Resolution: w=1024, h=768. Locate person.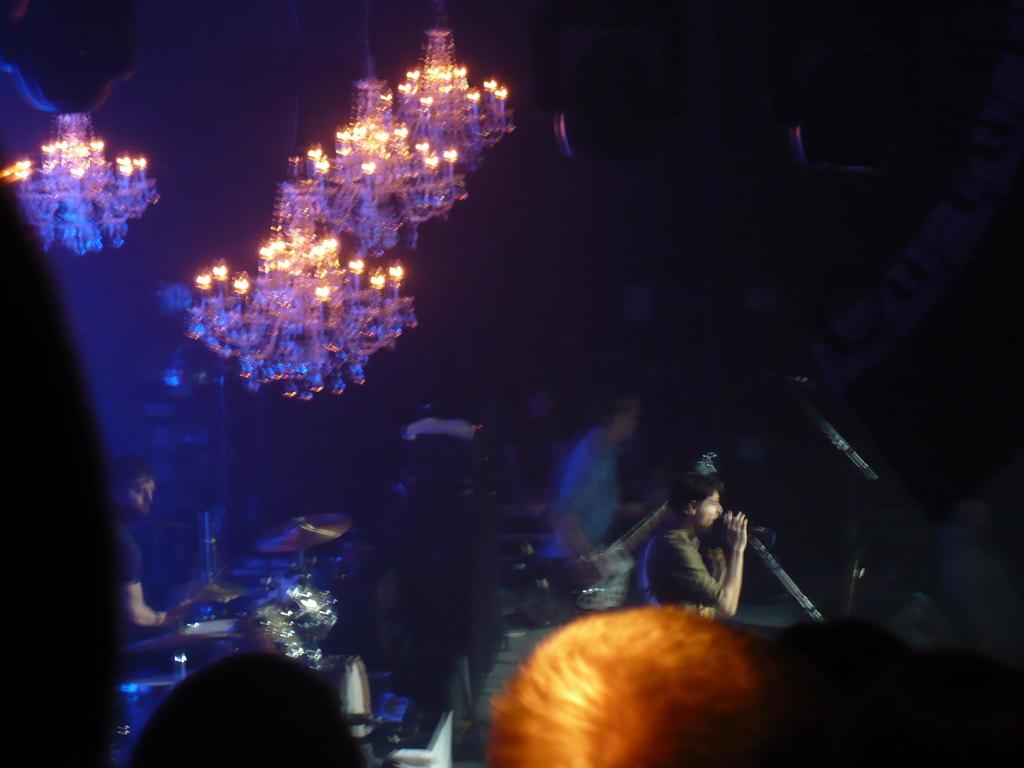
(left=122, top=648, right=362, bottom=767).
